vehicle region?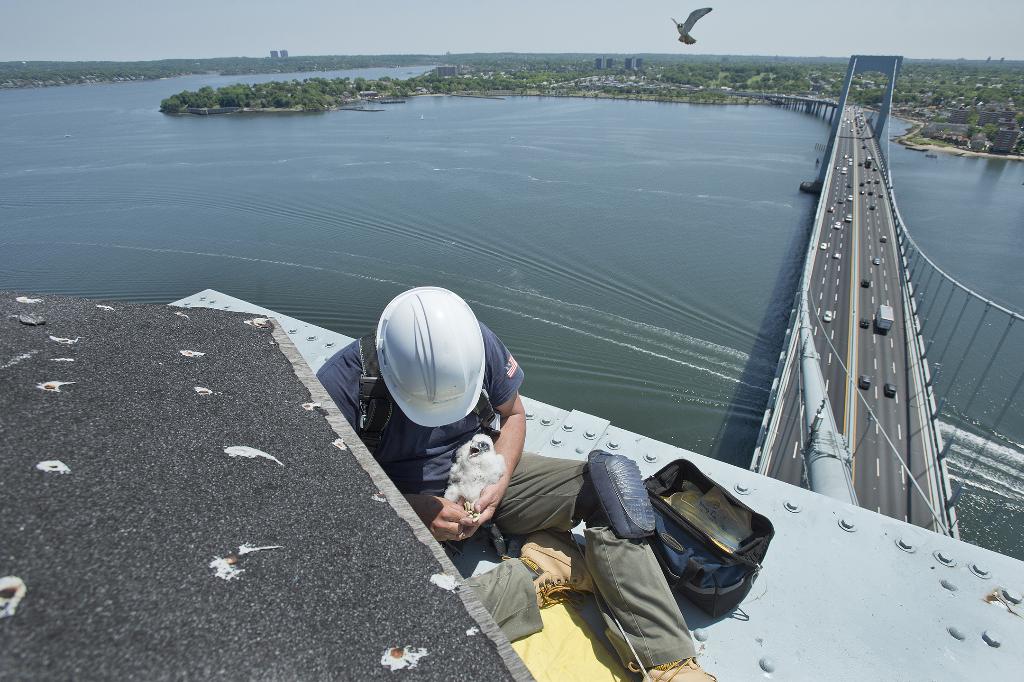
[874, 305, 895, 331]
